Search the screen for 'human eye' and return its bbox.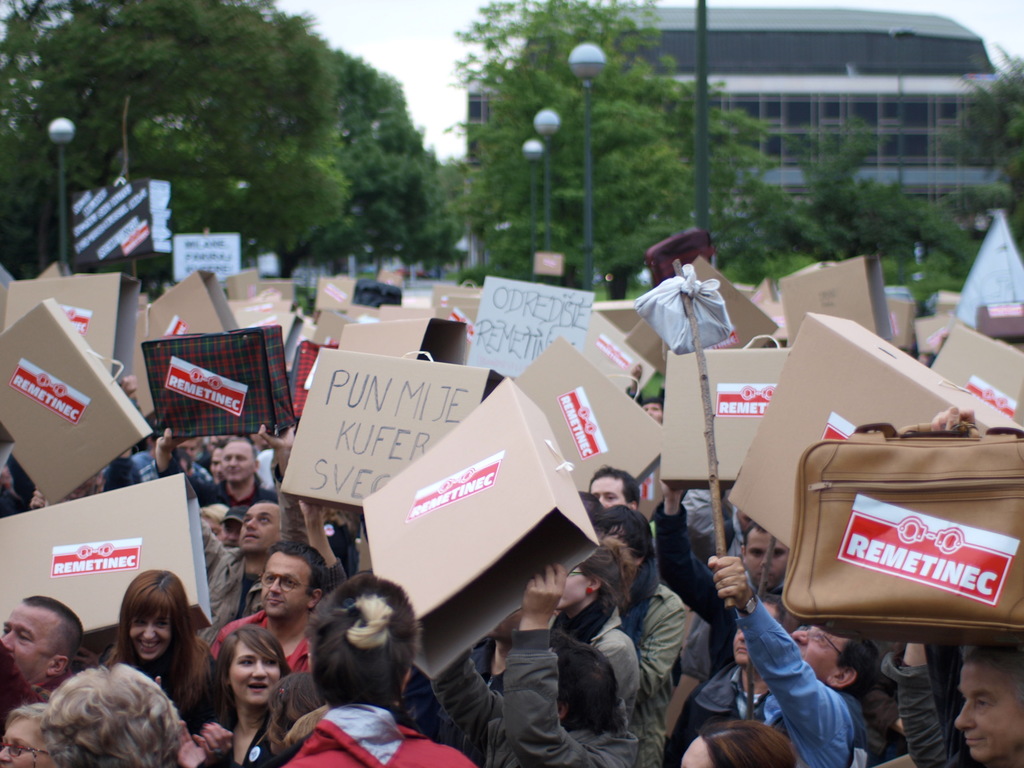
Found: (left=286, top=579, right=300, bottom=589).
